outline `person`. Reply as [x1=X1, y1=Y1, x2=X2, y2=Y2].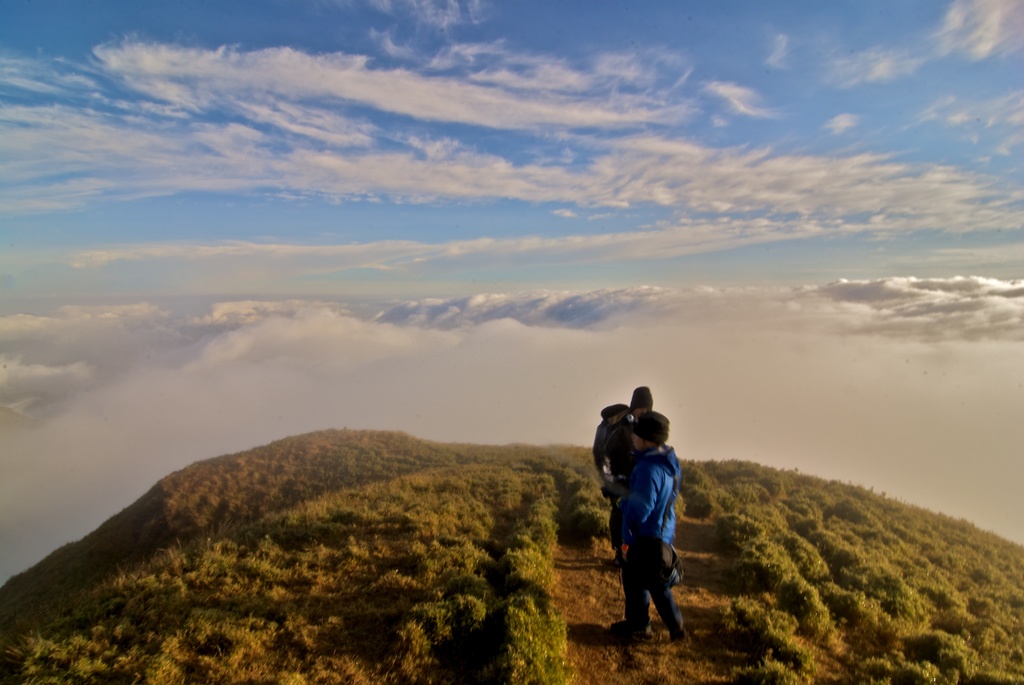
[x1=601, y1=384, x2=656, y2=566].
